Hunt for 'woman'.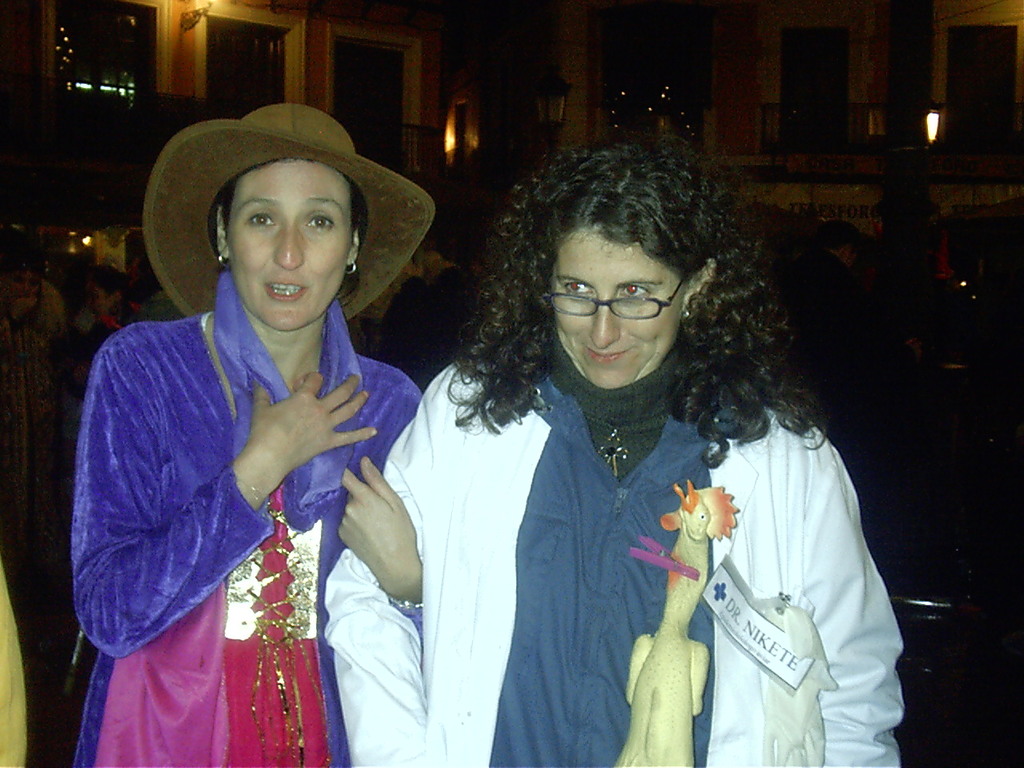
Hunted down at (left=329, top=150, right=882, bottom=760).
